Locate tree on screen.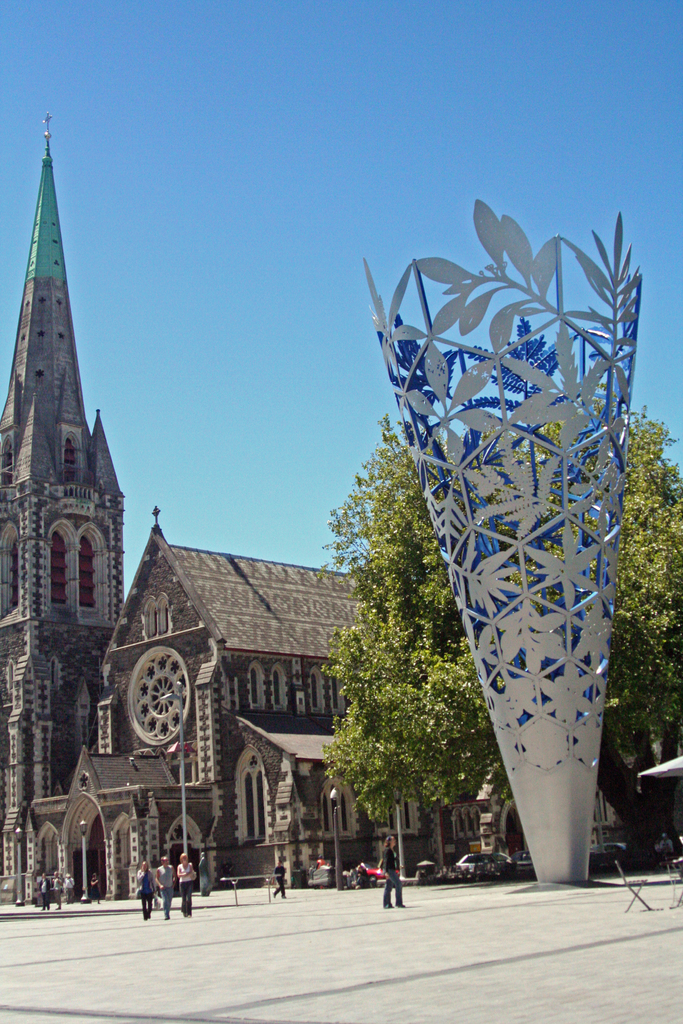
On screen at (318,403,682,849).
